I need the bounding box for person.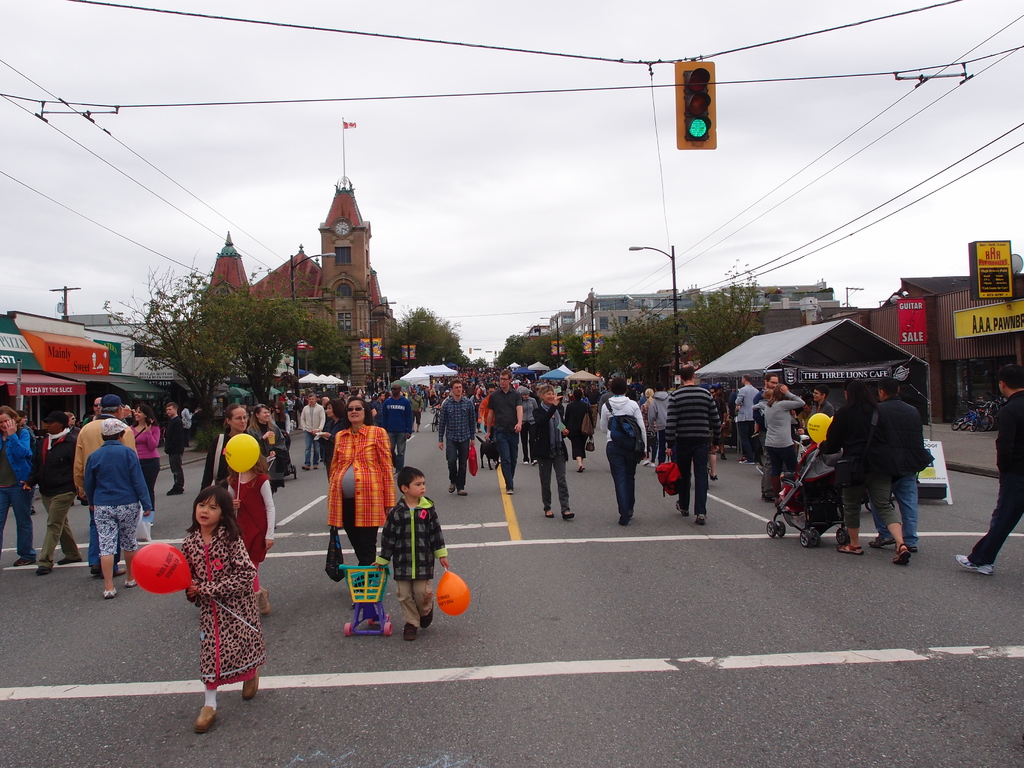
Here it is: {"left": 129, "top": 402, "right": 163, "bottom": 540}.
